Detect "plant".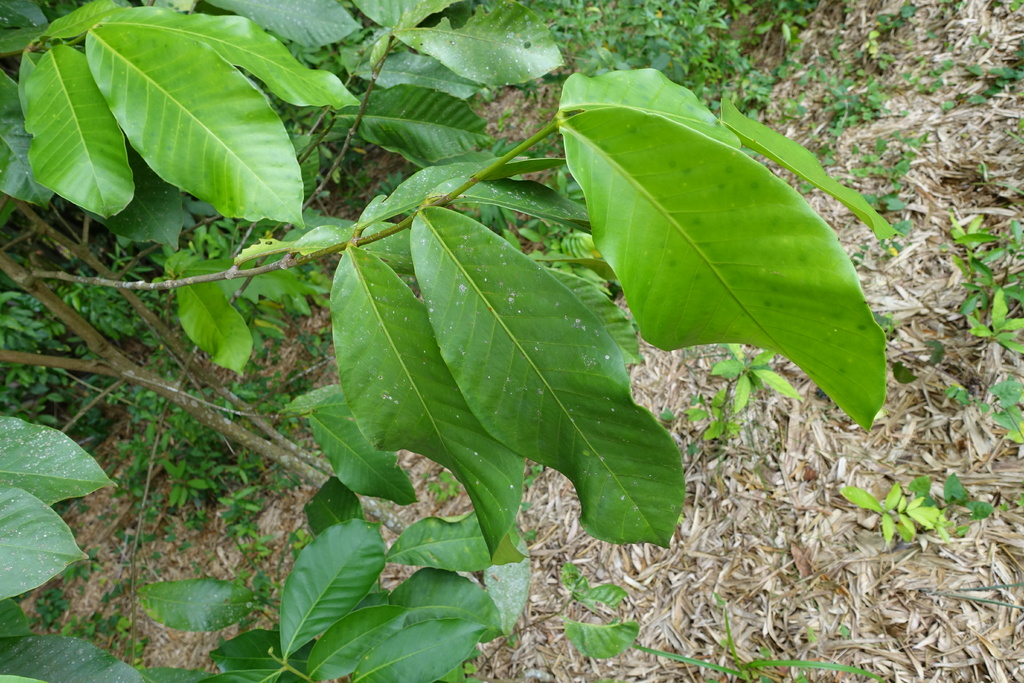
Detected at x1=892 y1=68 x2=934 y2=93.
